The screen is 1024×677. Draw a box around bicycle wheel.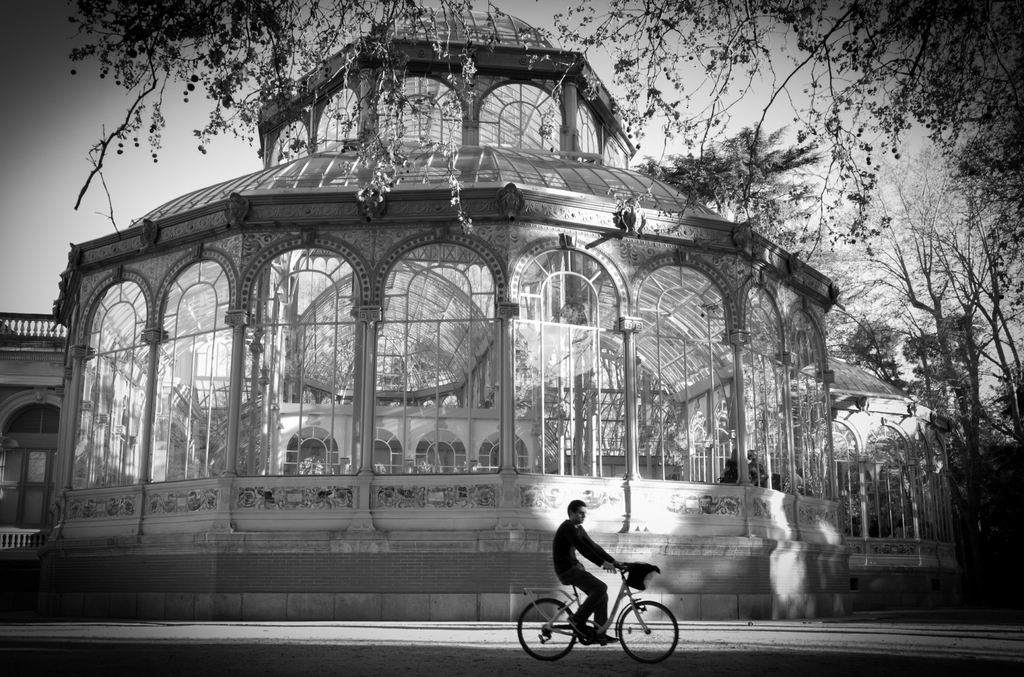
(left=620, top=594, right=673, bottom=673).
